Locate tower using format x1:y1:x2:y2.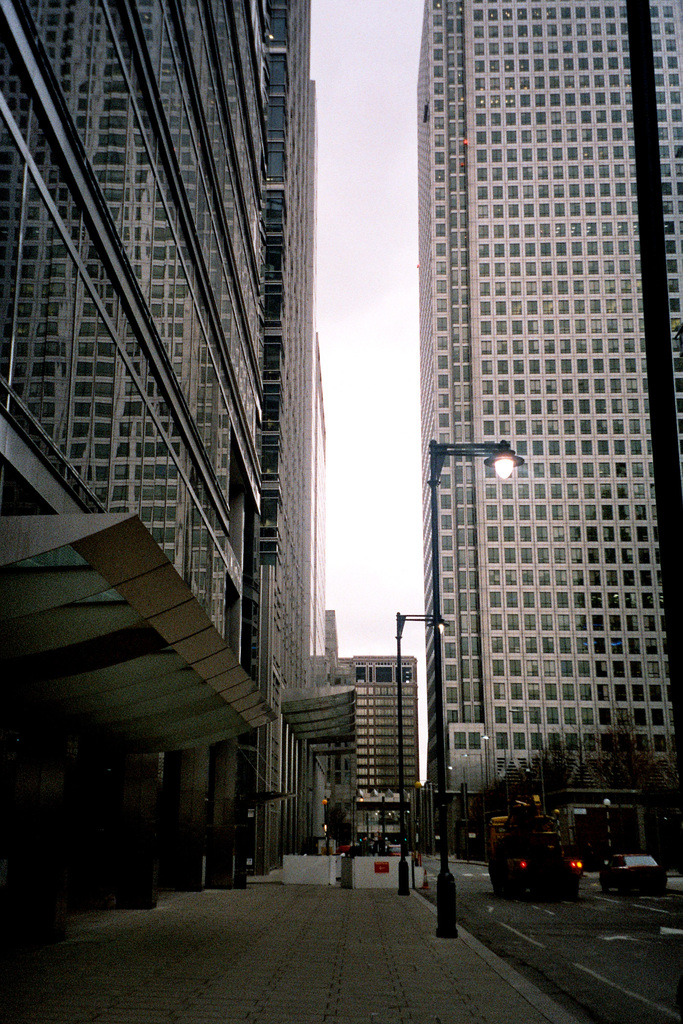
418:0:682:850.
